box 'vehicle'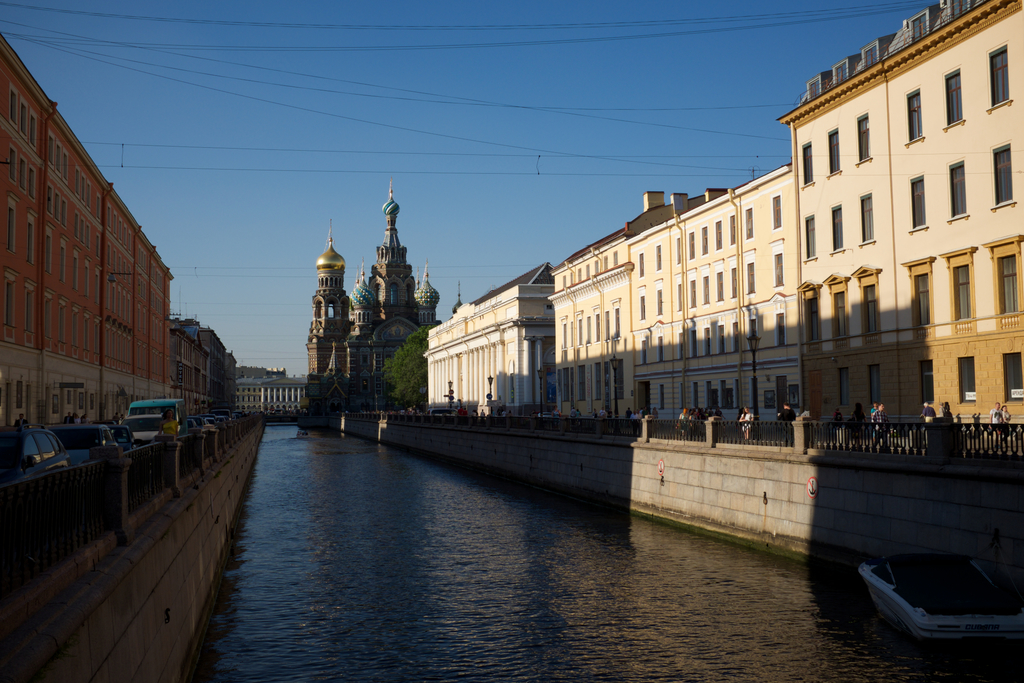
495, 402, 536, 418
